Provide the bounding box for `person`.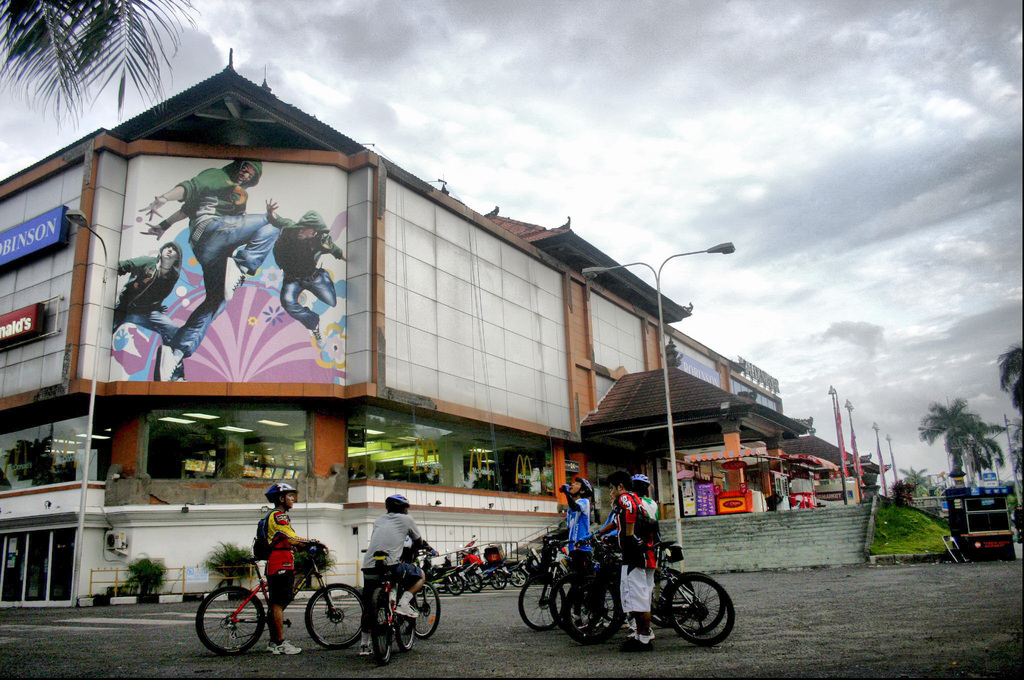
(255, 482, 327, 659).
